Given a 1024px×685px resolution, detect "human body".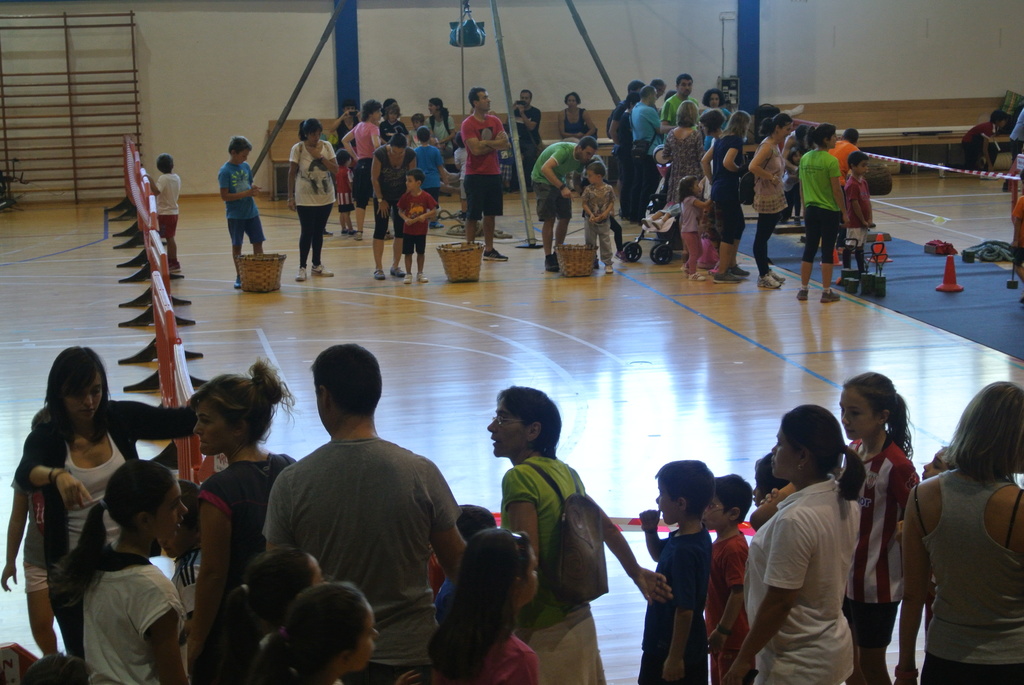
pyautogui.locateOnScreen(175, 542, 204, 629).
